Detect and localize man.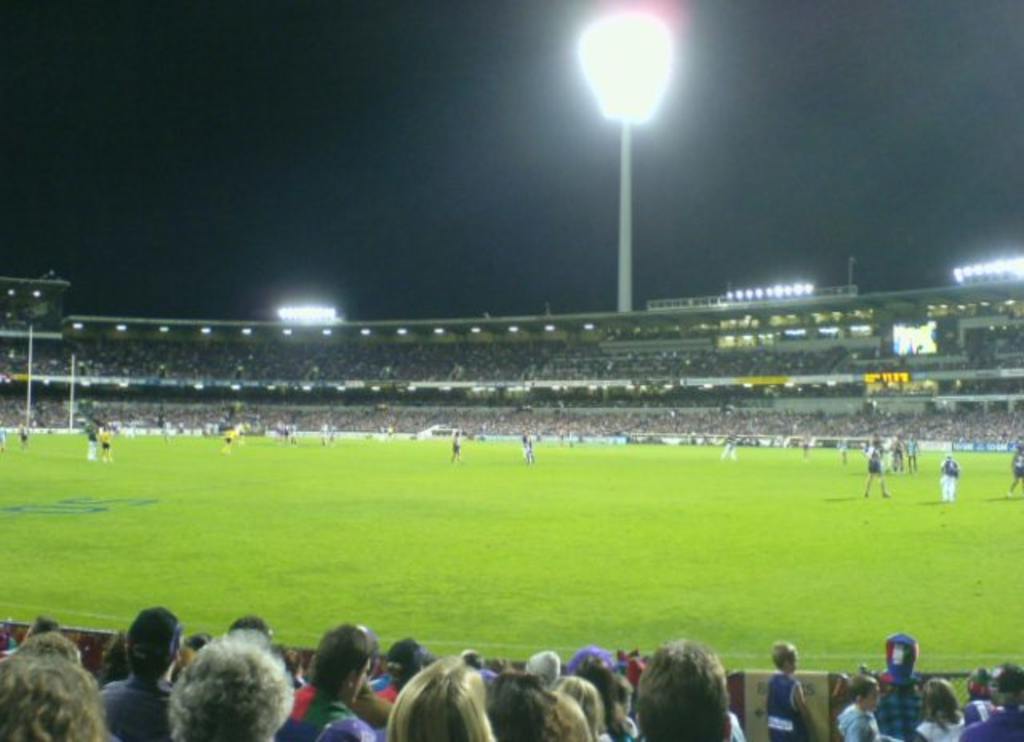
Localized at box=[277, 625, 373, 740].
